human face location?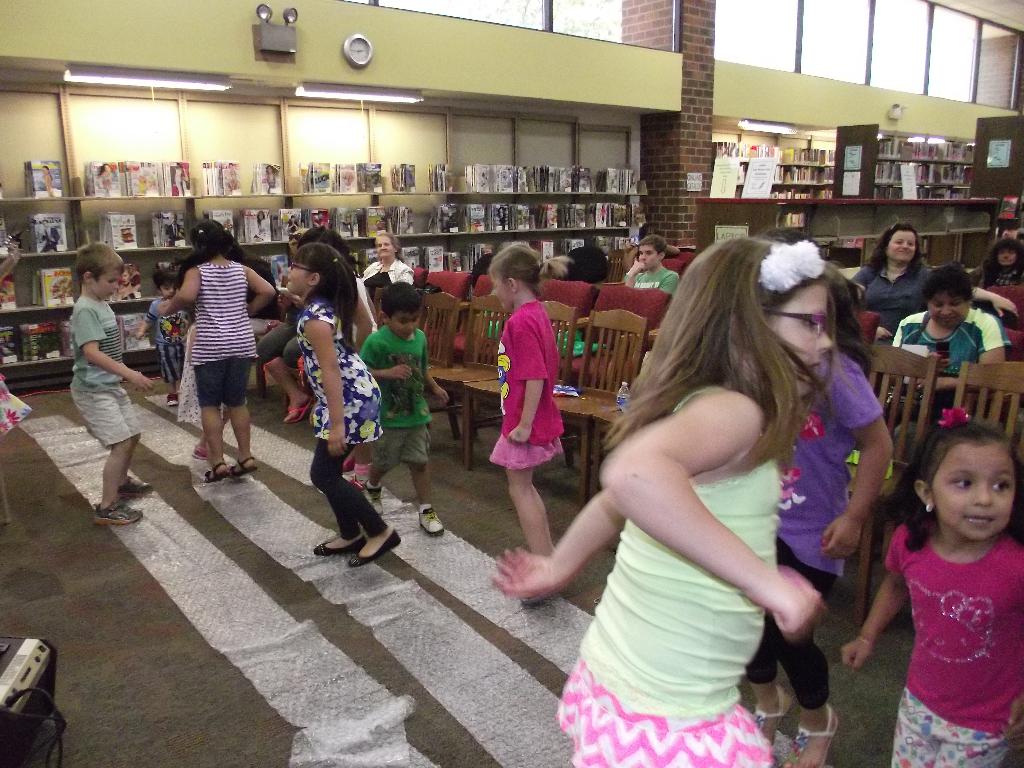
(x1=285, y1=257, x2=308, y2=296)
